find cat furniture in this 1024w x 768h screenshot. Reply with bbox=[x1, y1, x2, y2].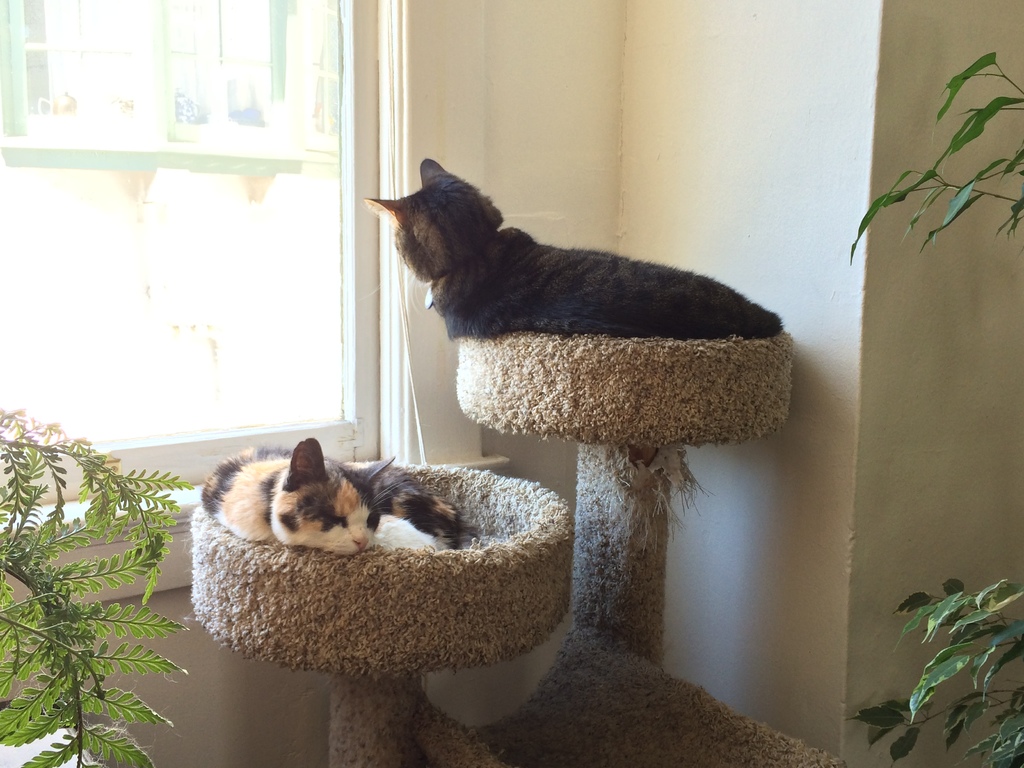
bbox=[191, 332, 842, 767].
